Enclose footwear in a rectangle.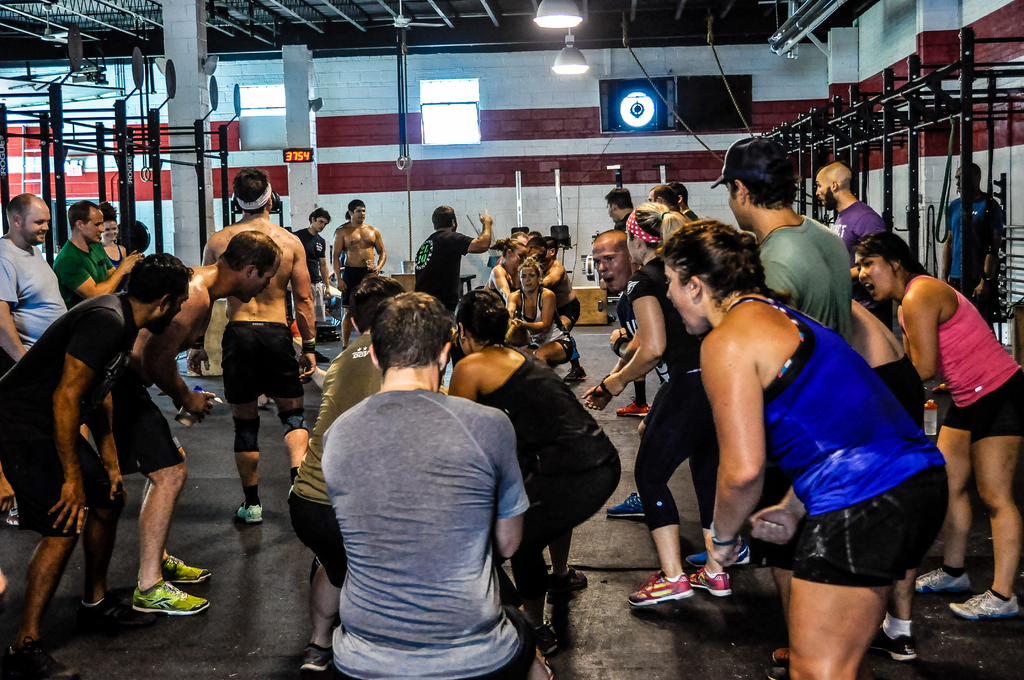
bbox=(685, 546, 753, 566).
